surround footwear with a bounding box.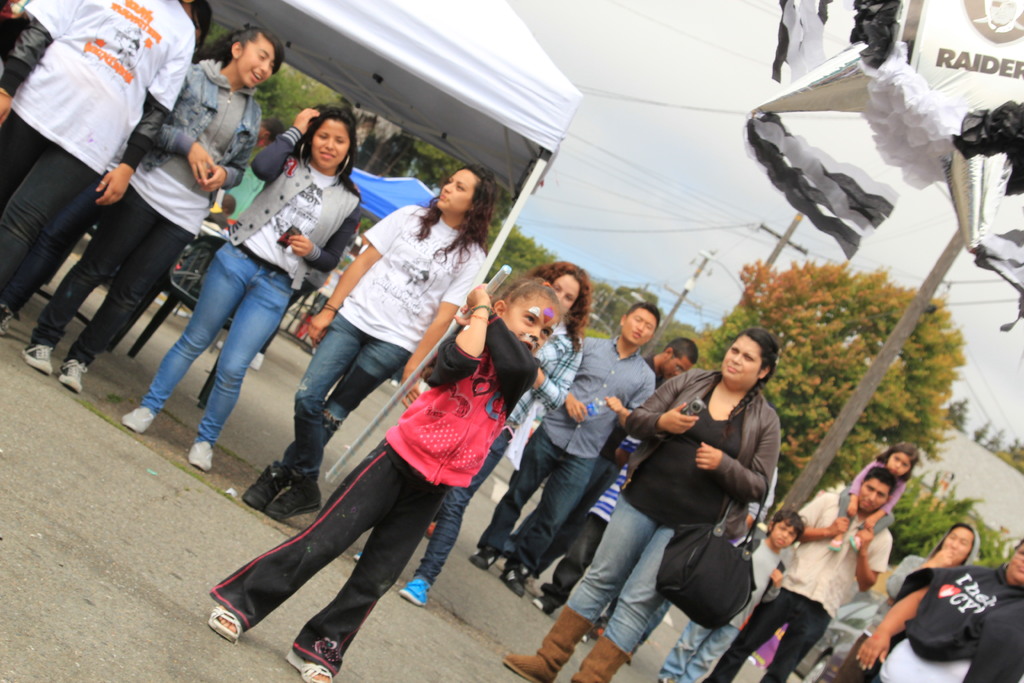
bbox=(284, 648, 332, 682).
